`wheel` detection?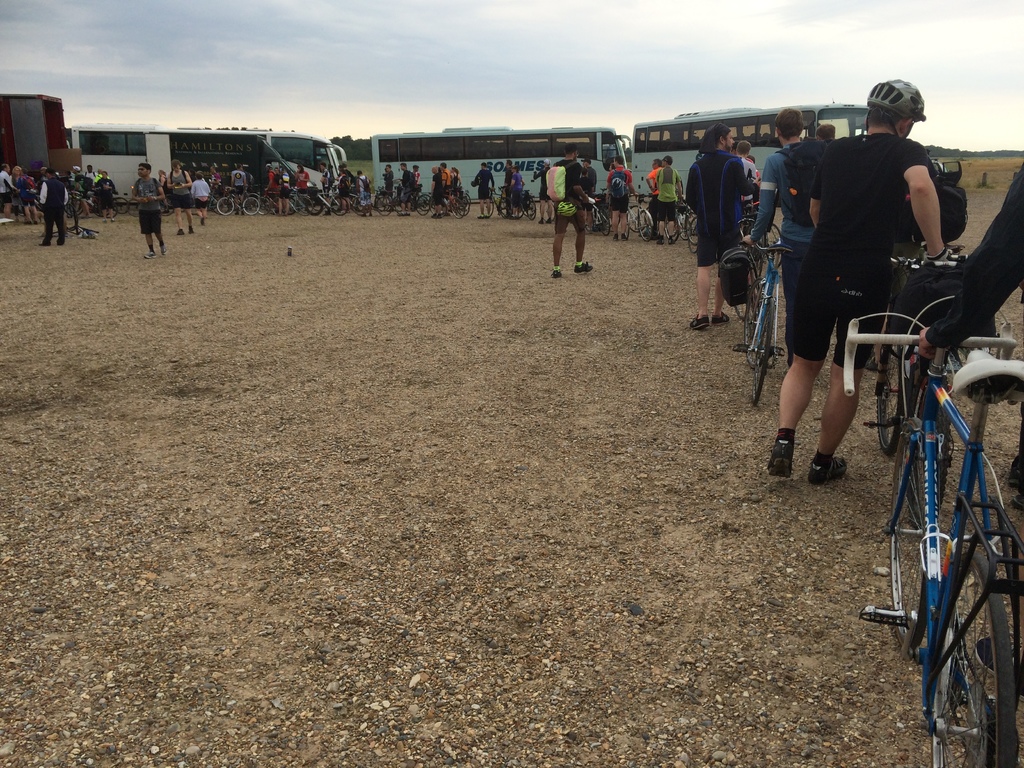
x1=54 y1=195 x2=85 y2=219
